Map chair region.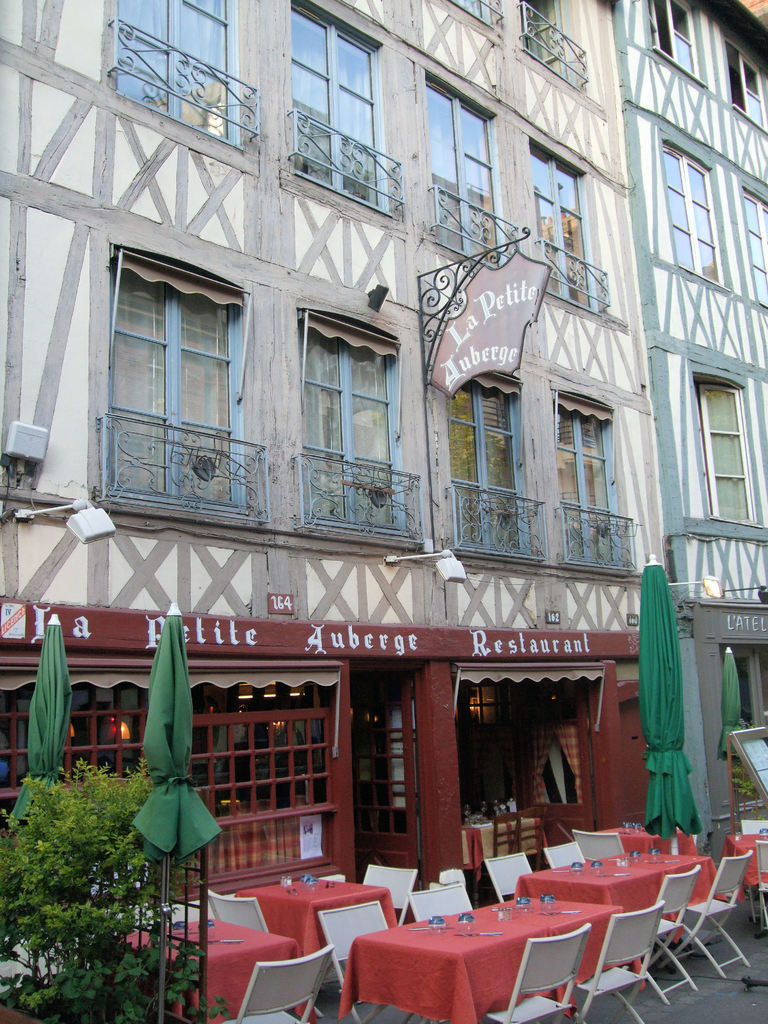
Mapped to <region>571, 824, 627, 863</region>.
